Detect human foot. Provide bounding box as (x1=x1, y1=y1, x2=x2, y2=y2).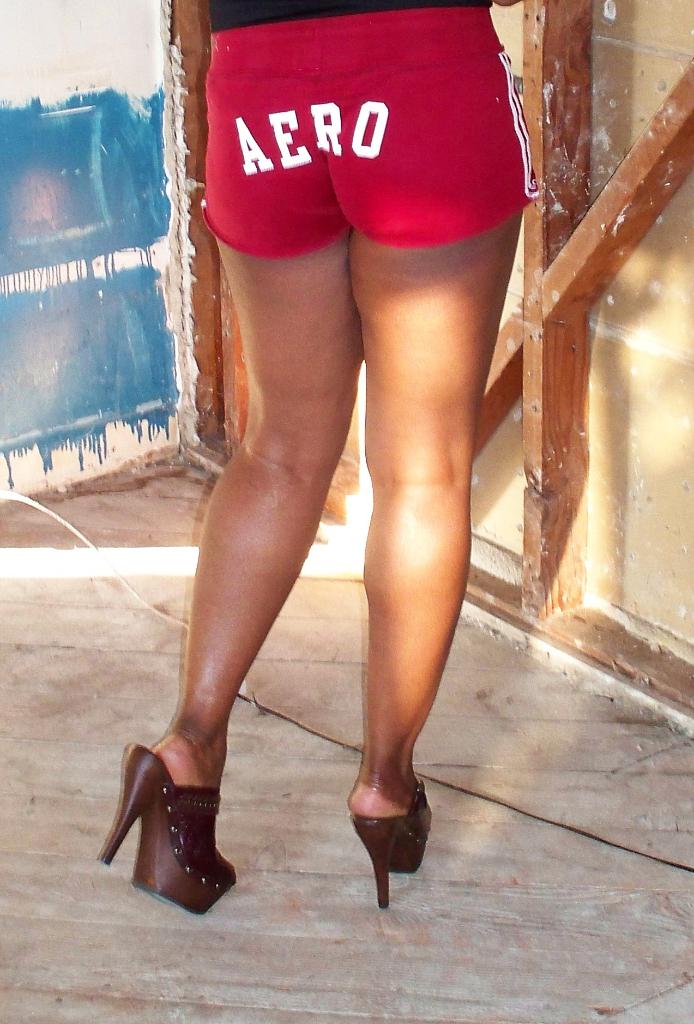
(x1=348, y1=757, x2=419, y2=817).
